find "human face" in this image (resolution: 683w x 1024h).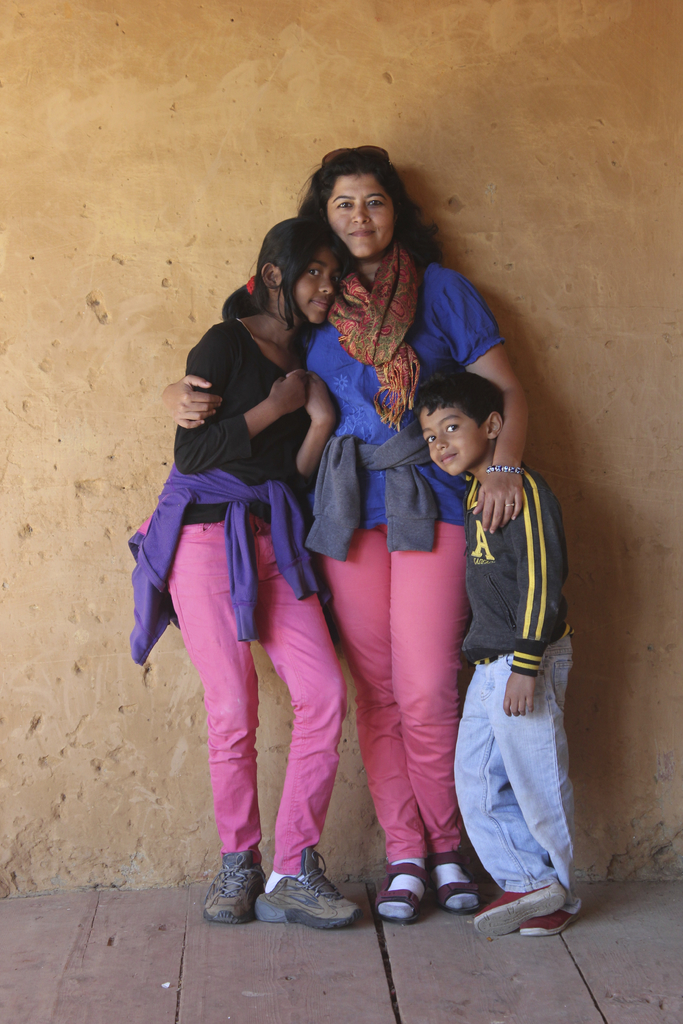
region(290, 246, 341, 321).
